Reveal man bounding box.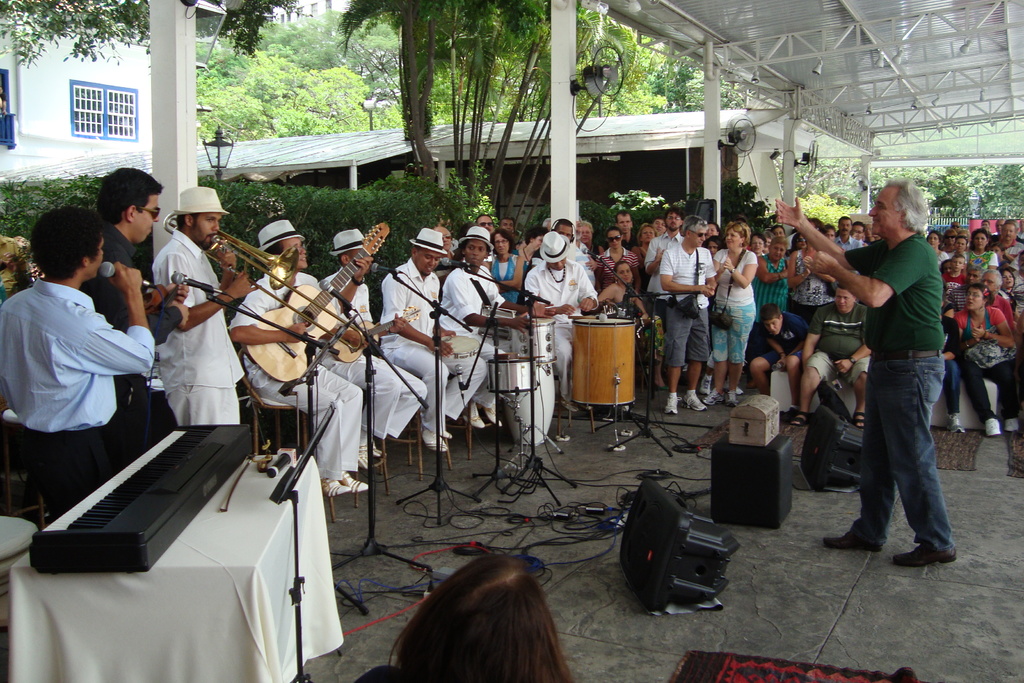
Revealed: x1=774 y1=177 x2=967 y2=569.
